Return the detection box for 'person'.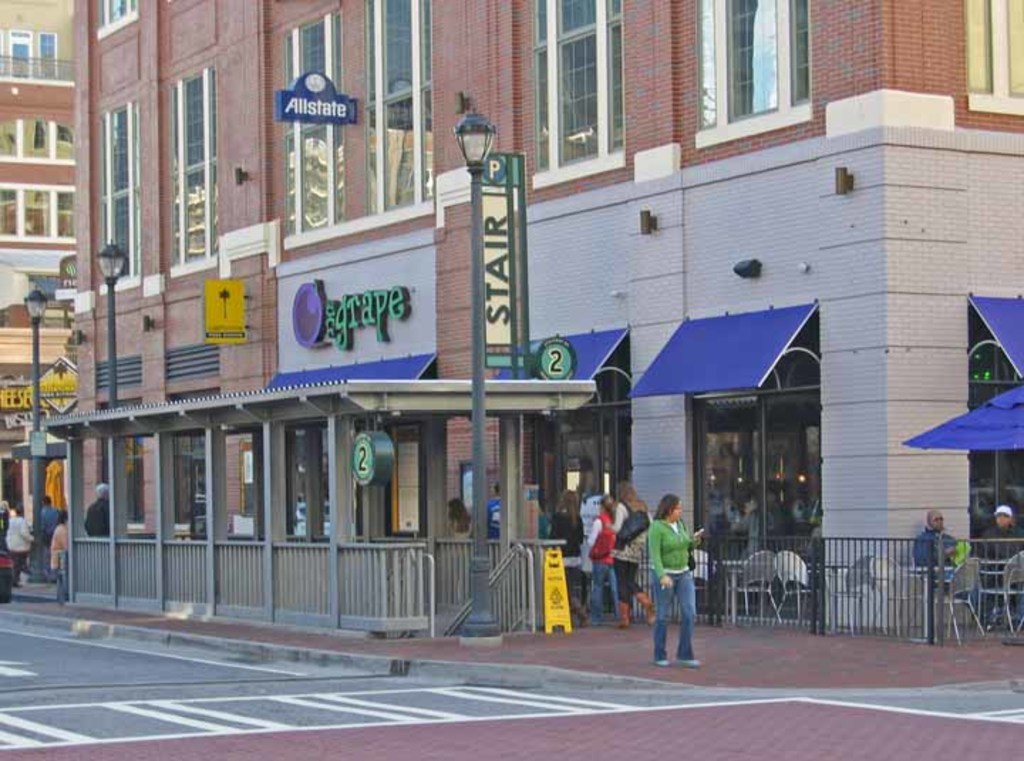
left=974, top=504, right=1023, bottom=585.
